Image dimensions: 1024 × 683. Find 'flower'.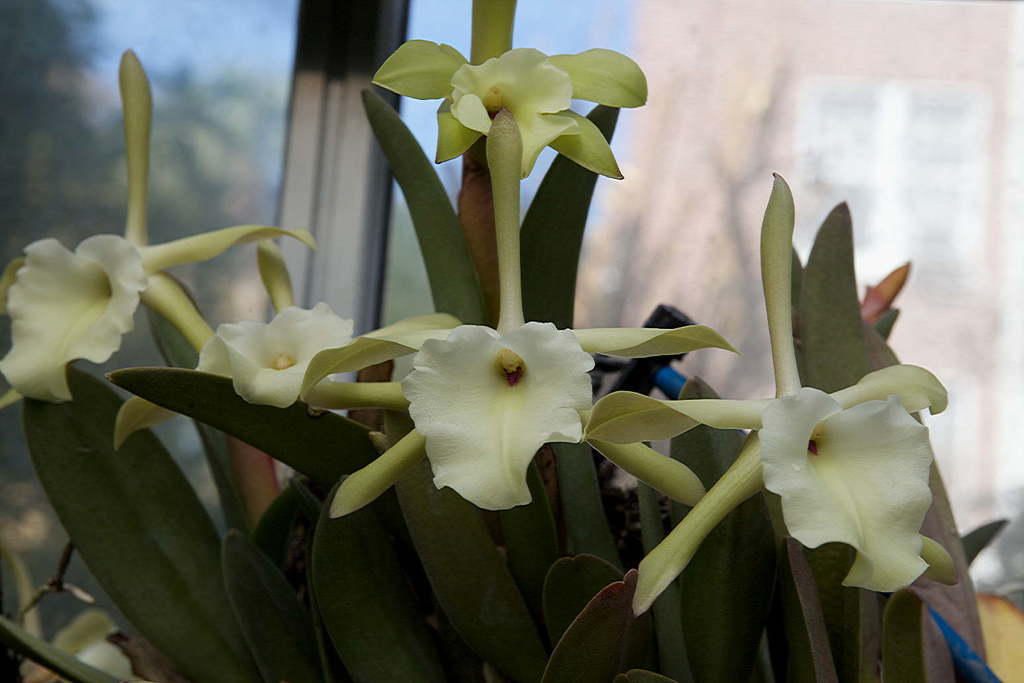
{"left": 396, "top": 320, "right": 591, "bottom": 513}.
